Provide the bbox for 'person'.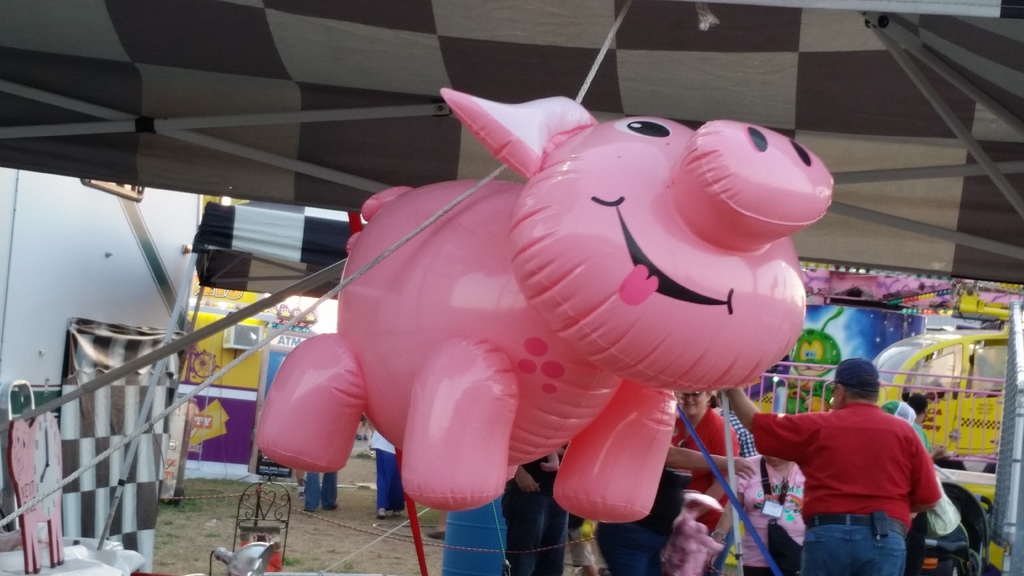
detection(362, 431, 411, 522).
